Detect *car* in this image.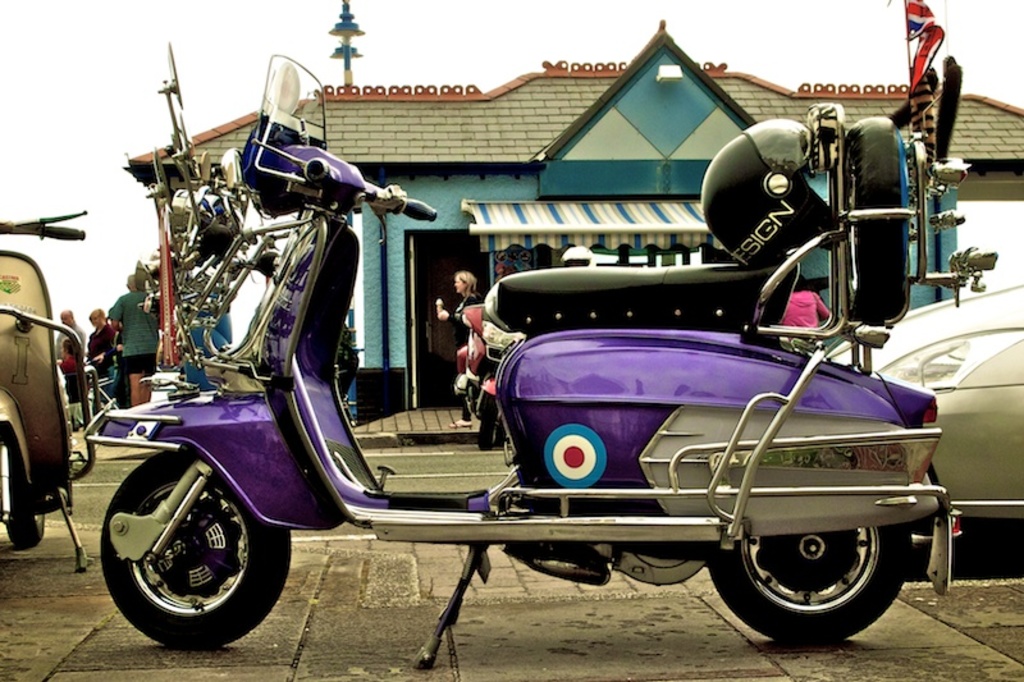
Detection: [left=803, top=280, right=1023, bottom=521].
